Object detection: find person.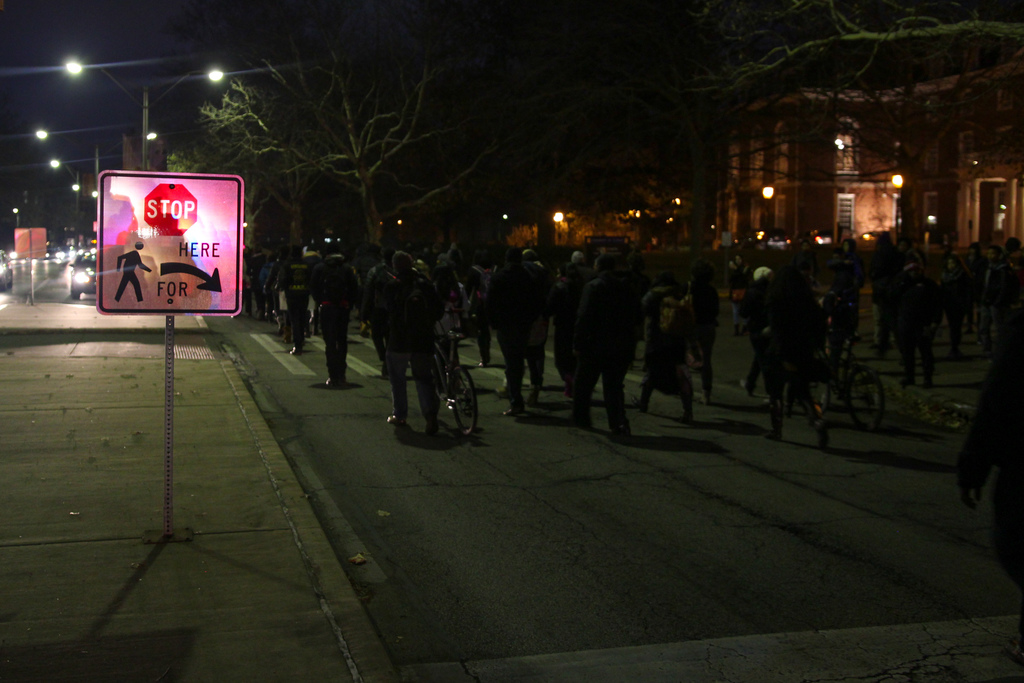
(267, 242, 307, 351).
